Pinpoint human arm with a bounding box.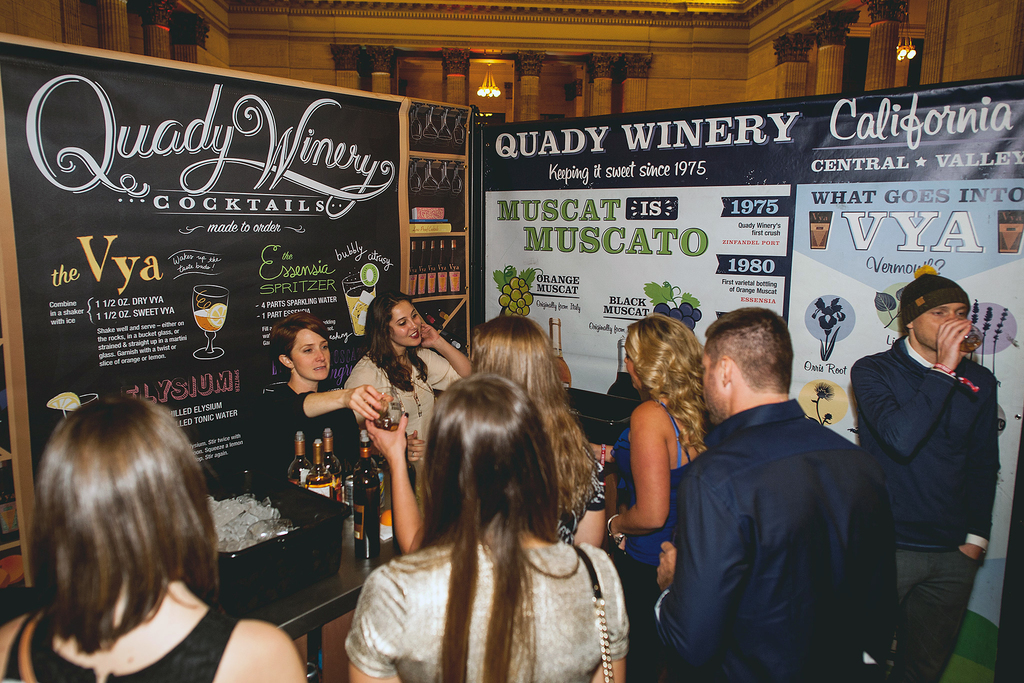
box=[851, 320, 956, 449].
